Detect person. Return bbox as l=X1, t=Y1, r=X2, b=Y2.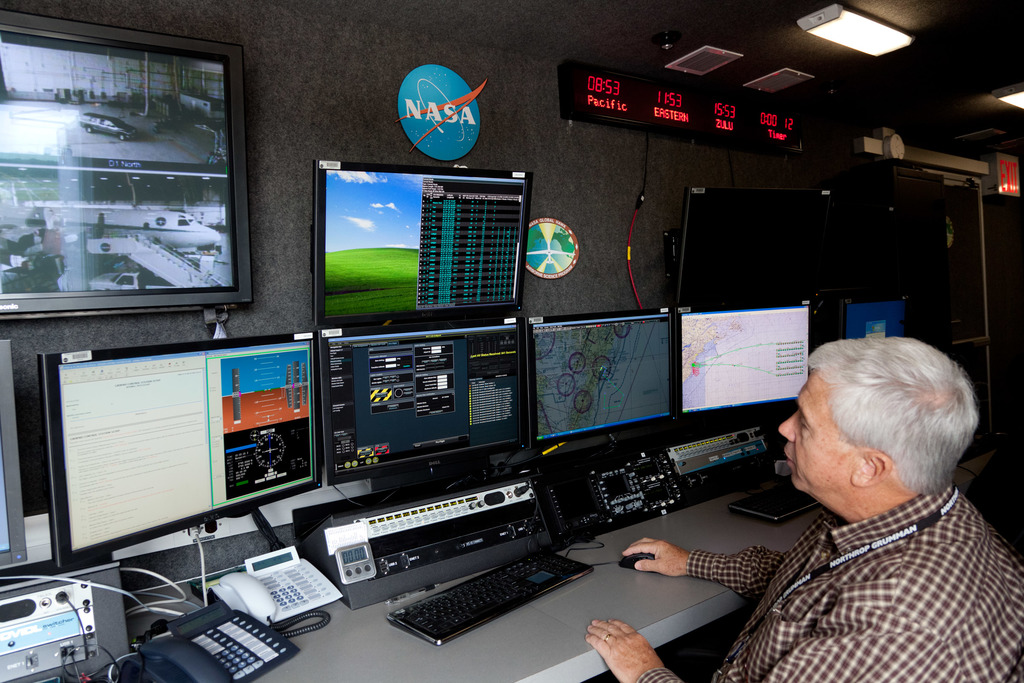
l=609, t=350, r=953, b=657.
